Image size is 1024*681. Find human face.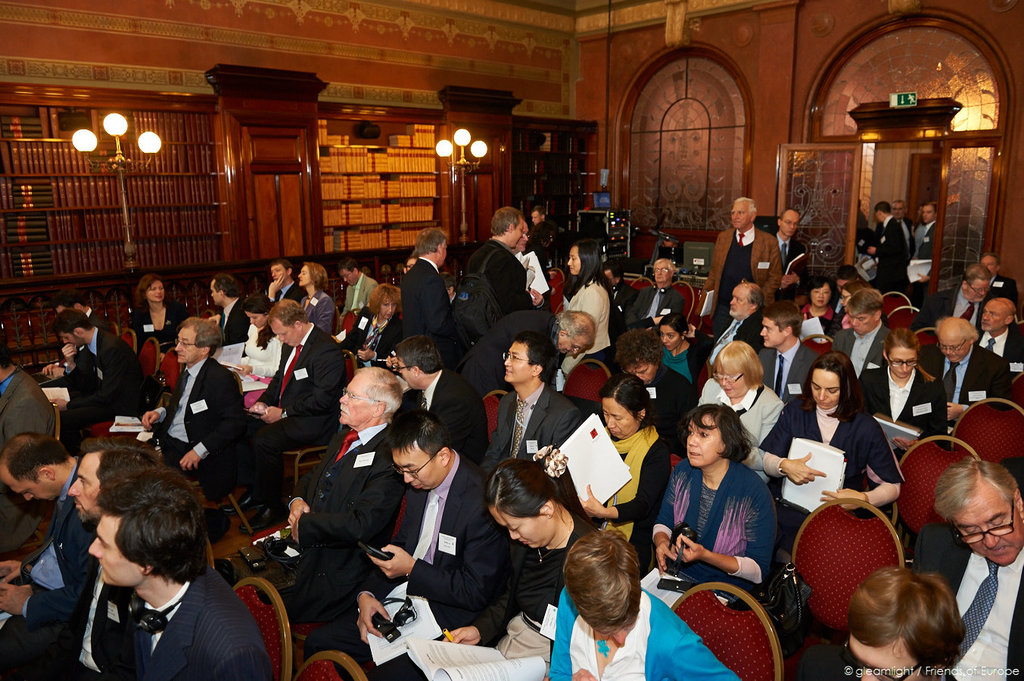
pyautogui.locateOnScreen(300, 263, 312, 285).
